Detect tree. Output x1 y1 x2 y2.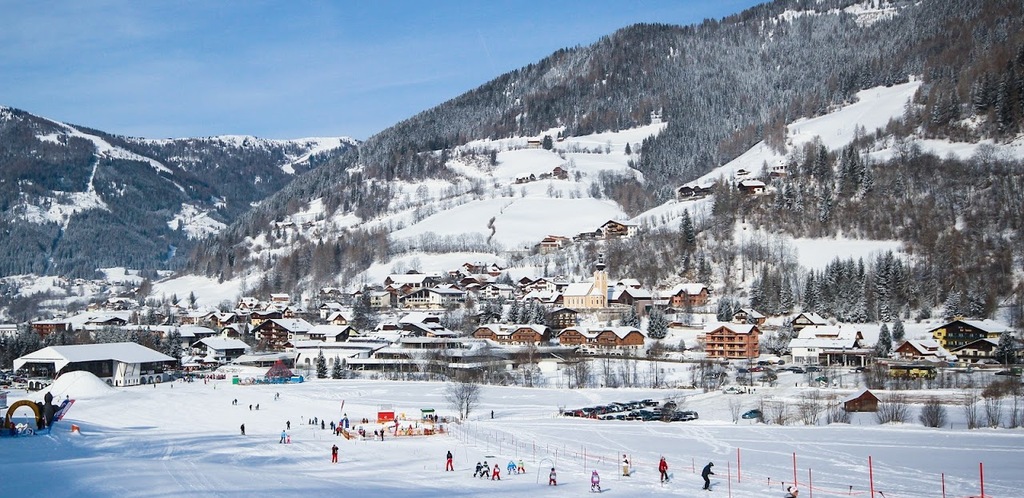
528 298 550 325.
